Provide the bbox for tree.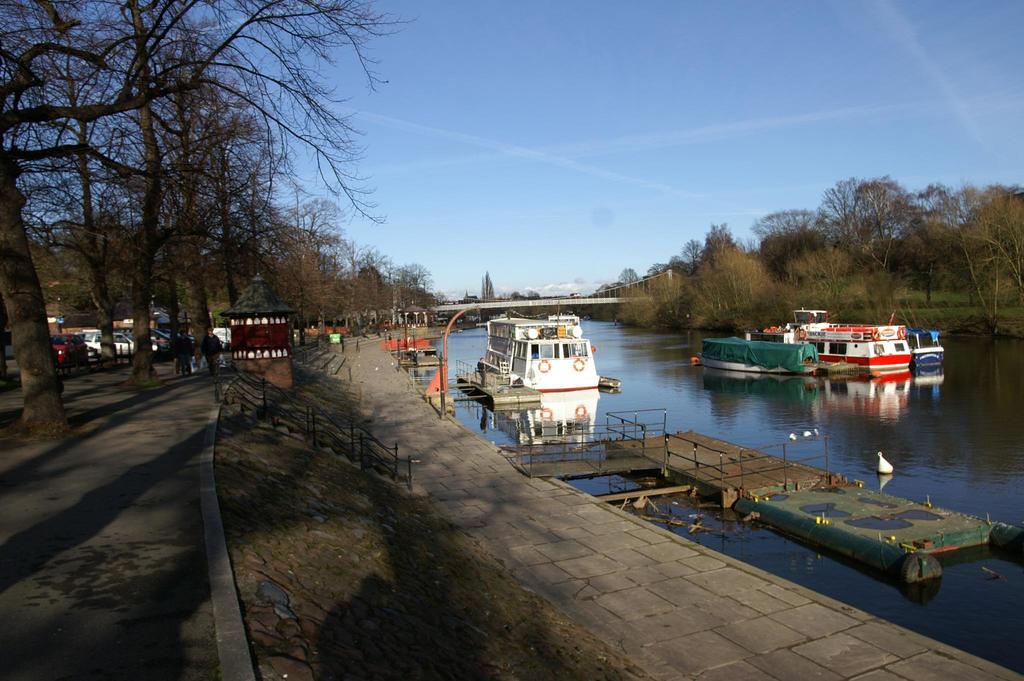
BBox(619, 268, 636, 303).
